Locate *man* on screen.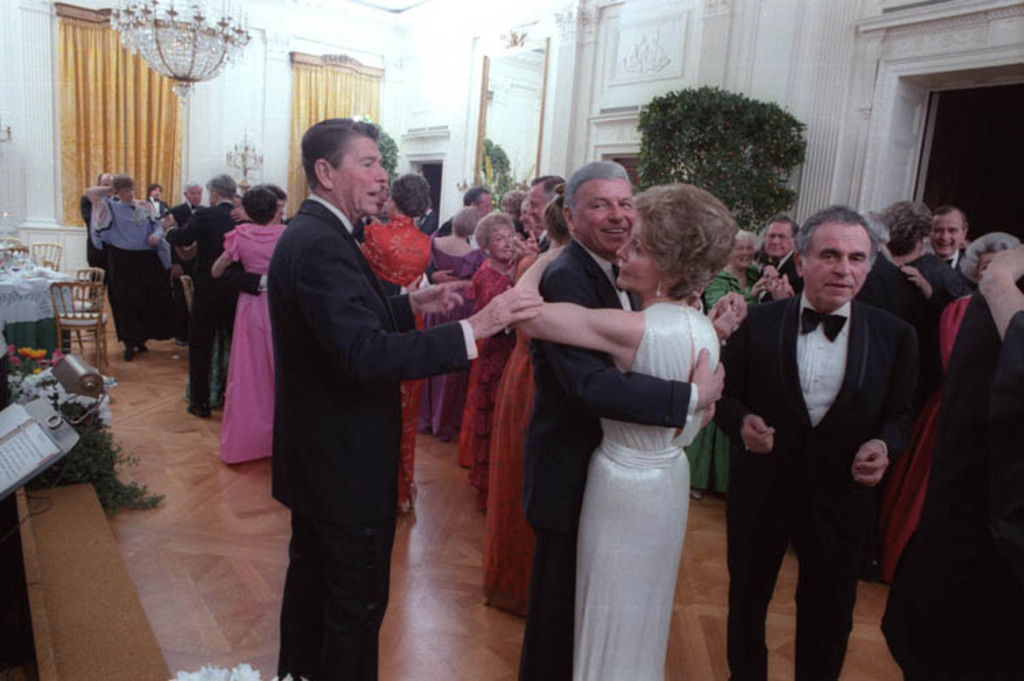
On screen at {"left": 526, "top": 156, "right": 725, "bottom": 680}.
